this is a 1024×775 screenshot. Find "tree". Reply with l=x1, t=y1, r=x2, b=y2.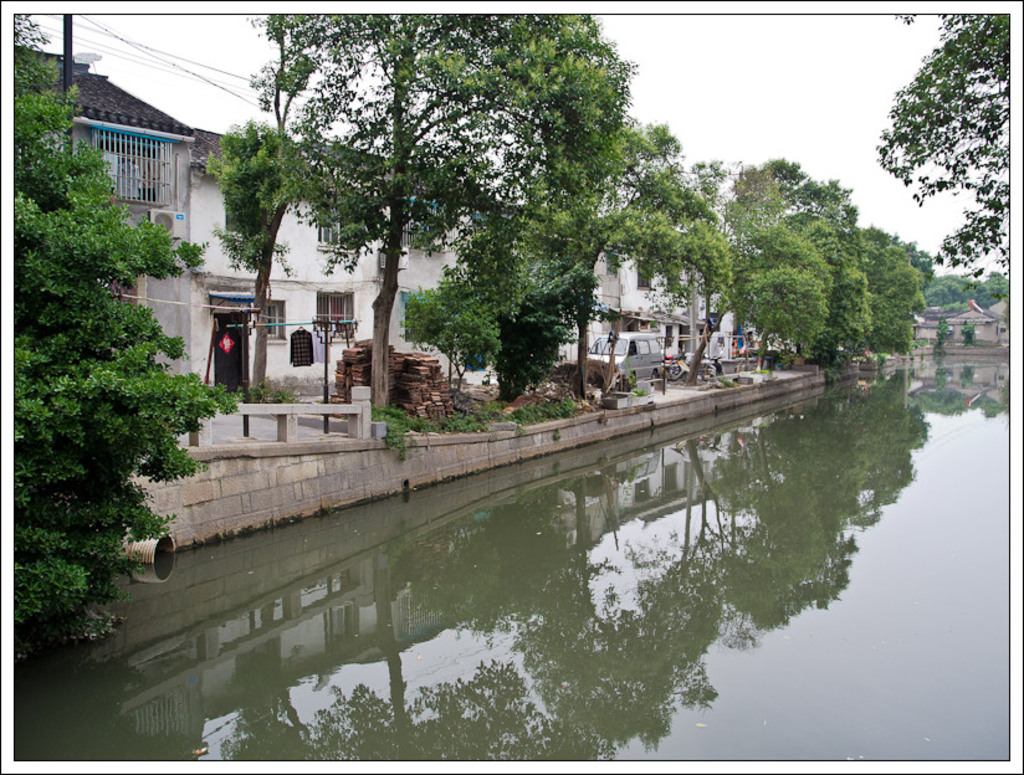
l=867, t=7, r=1018, b=288.
